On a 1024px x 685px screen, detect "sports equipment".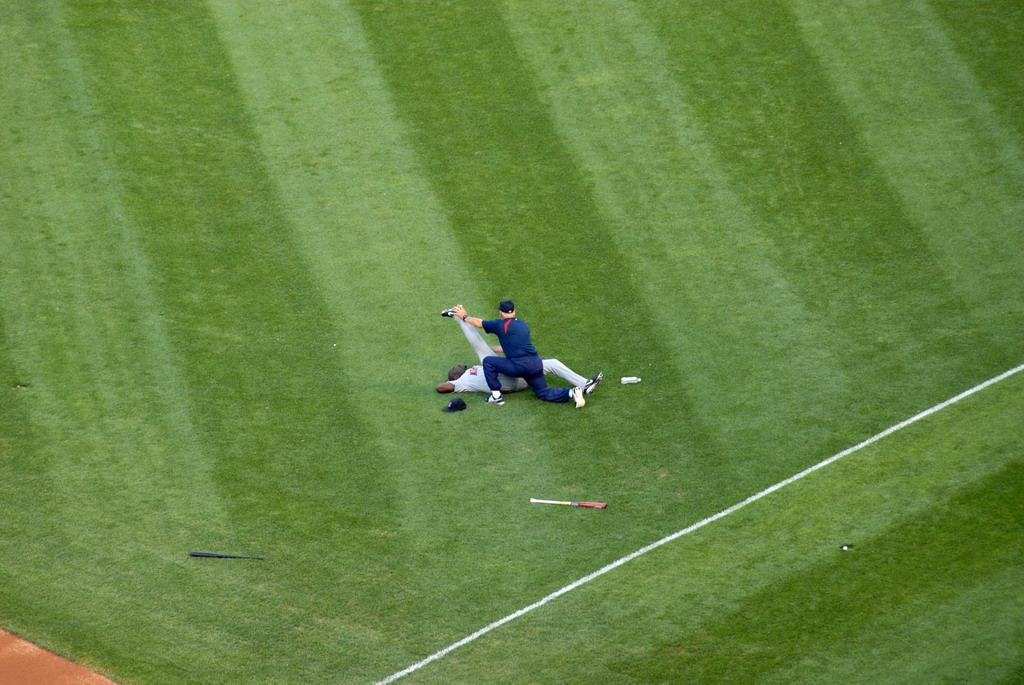
select_region(525, 492, 610, 512).
